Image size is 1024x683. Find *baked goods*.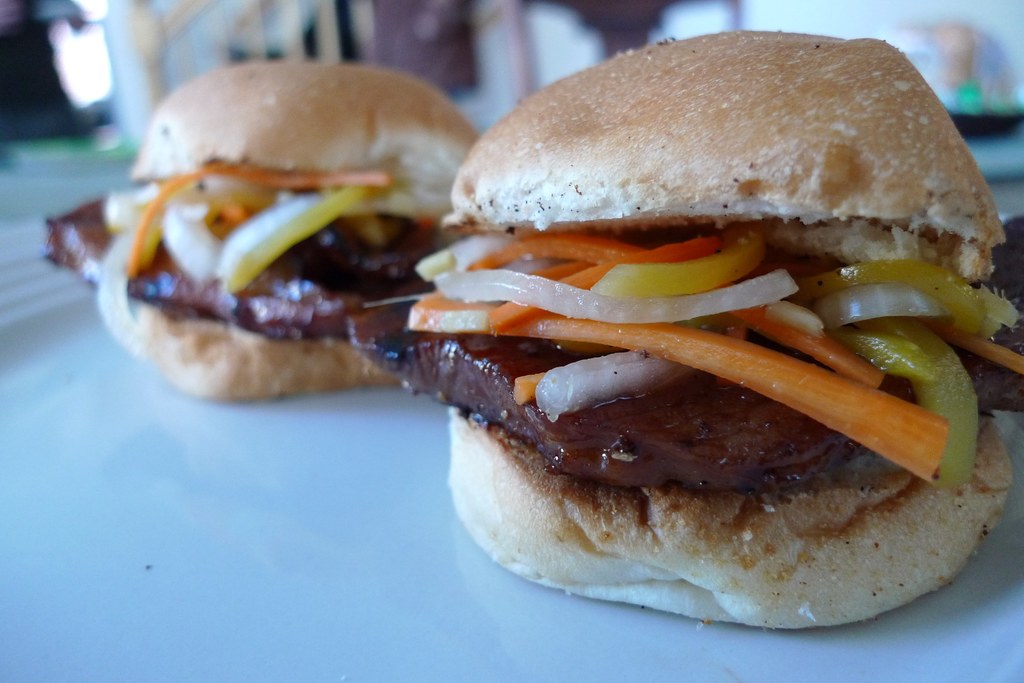
box(89, 52, 474, 406).
